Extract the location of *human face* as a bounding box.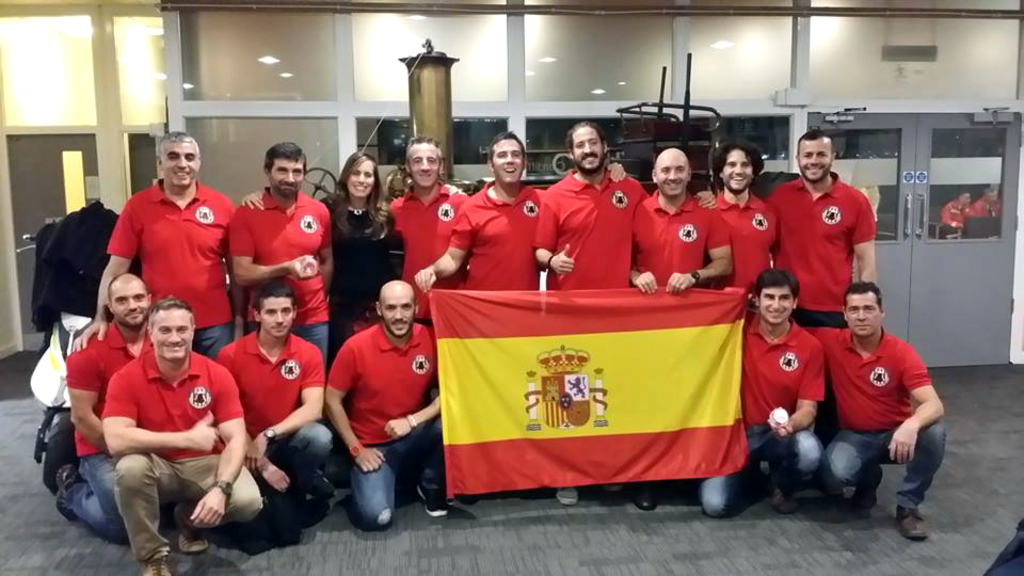
[271, 157, 304, 196].
